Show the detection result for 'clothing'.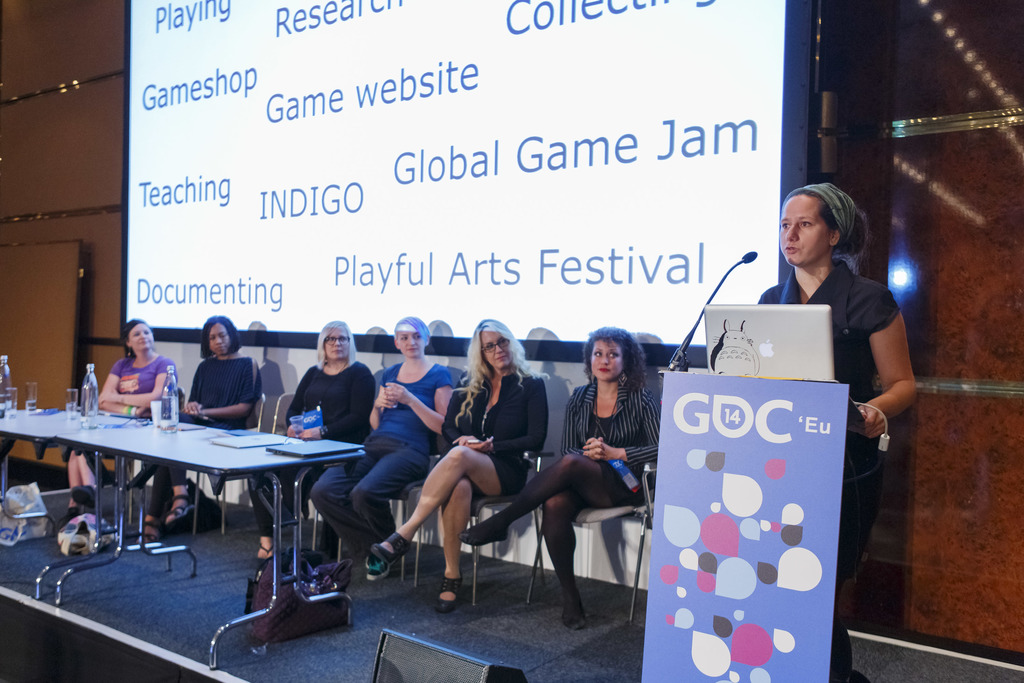
x1=148 y1=357 x2=253 y2=522.
